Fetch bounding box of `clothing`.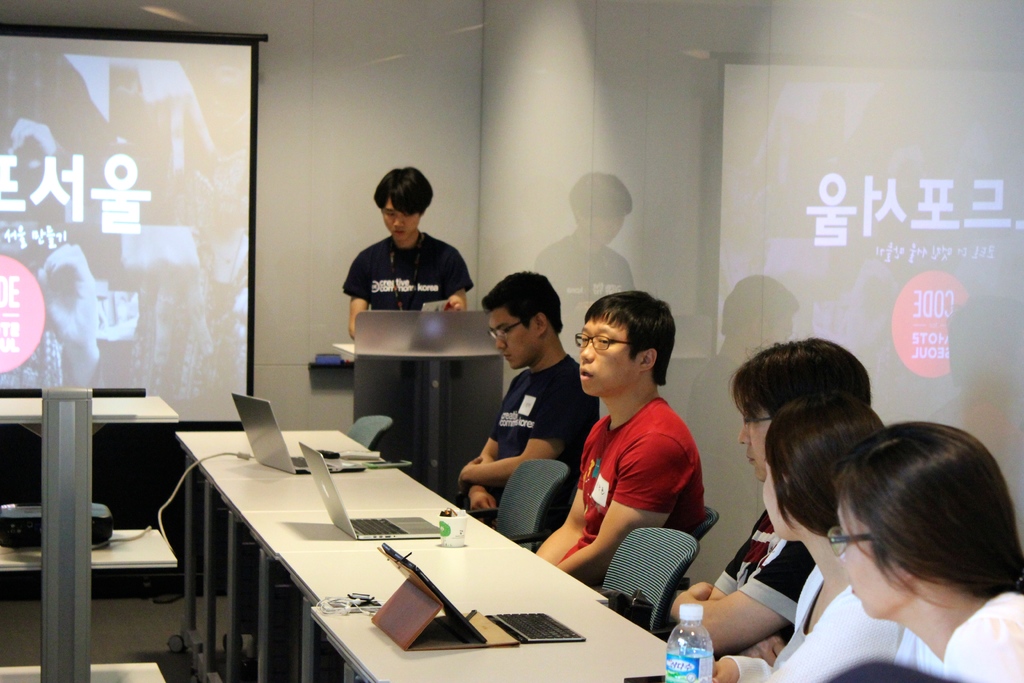
Bbox: region(337, 228, 479, 313).
